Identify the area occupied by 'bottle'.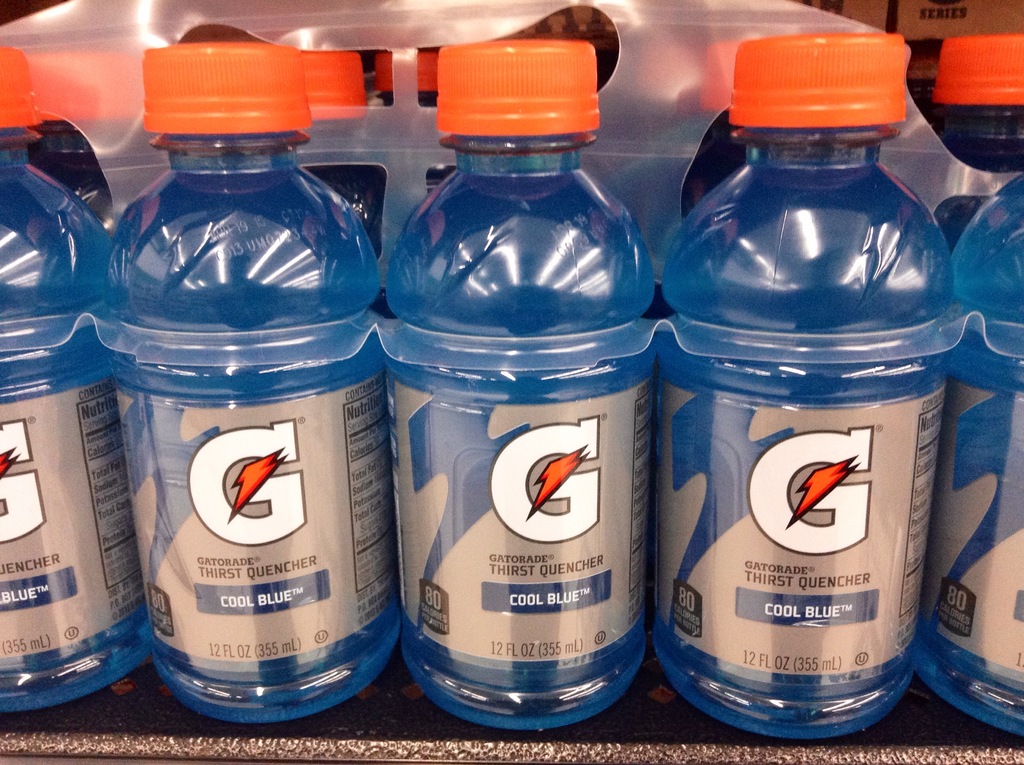
Area: (0,57,115,716).
